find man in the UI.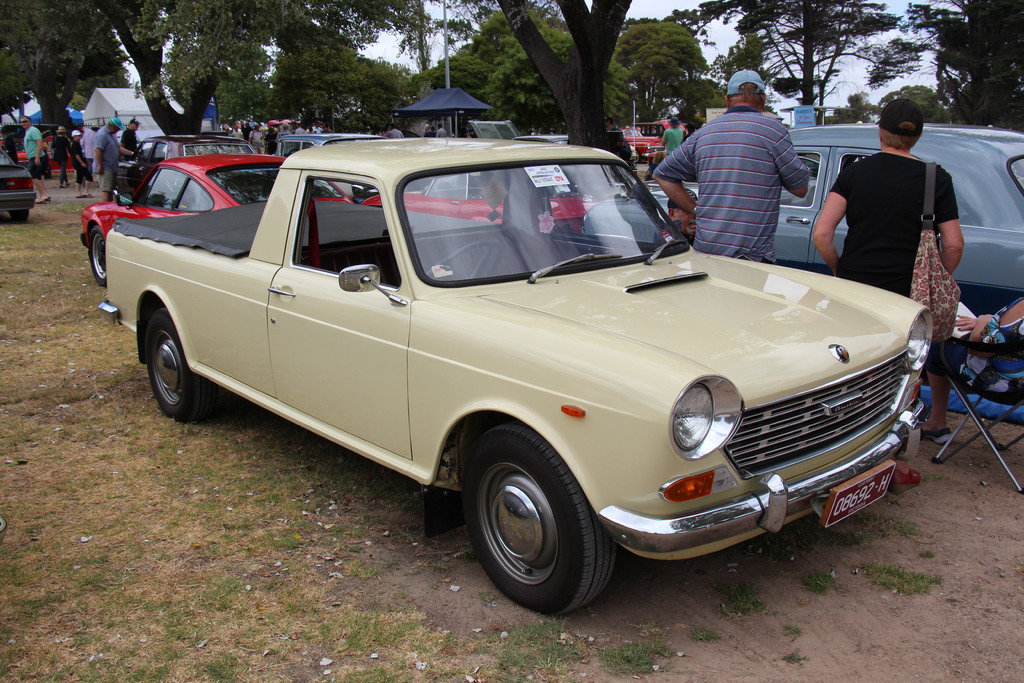
UI element at [left=311, top=120, right=321, bottom=135].
